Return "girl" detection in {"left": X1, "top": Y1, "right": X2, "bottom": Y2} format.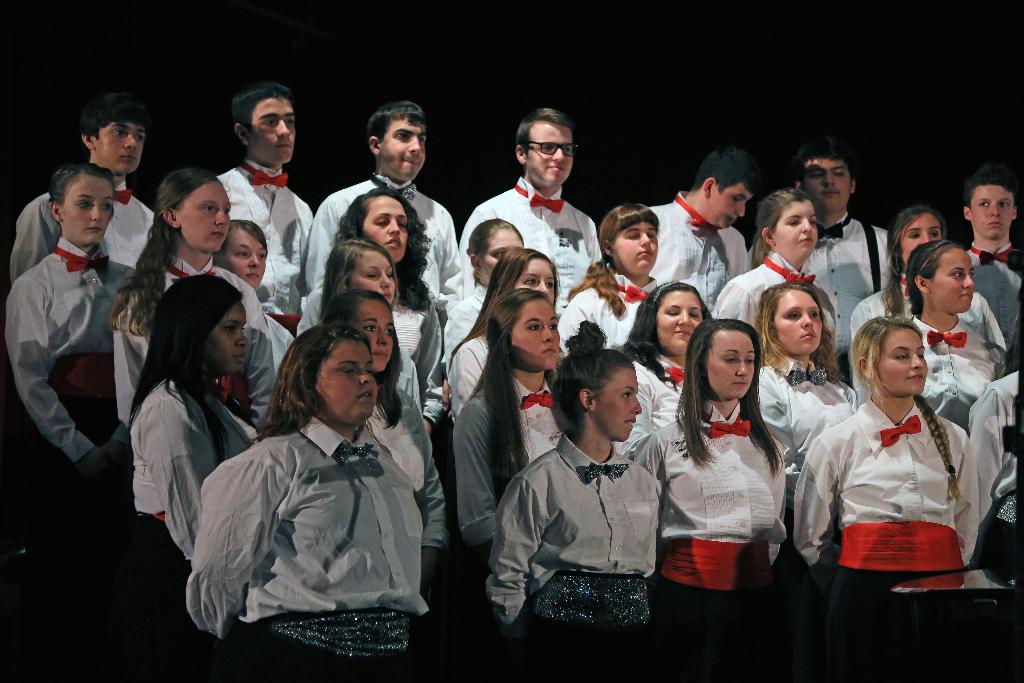
{"left": 771, "top": 300, "right": 968, "bottom": 682}.
